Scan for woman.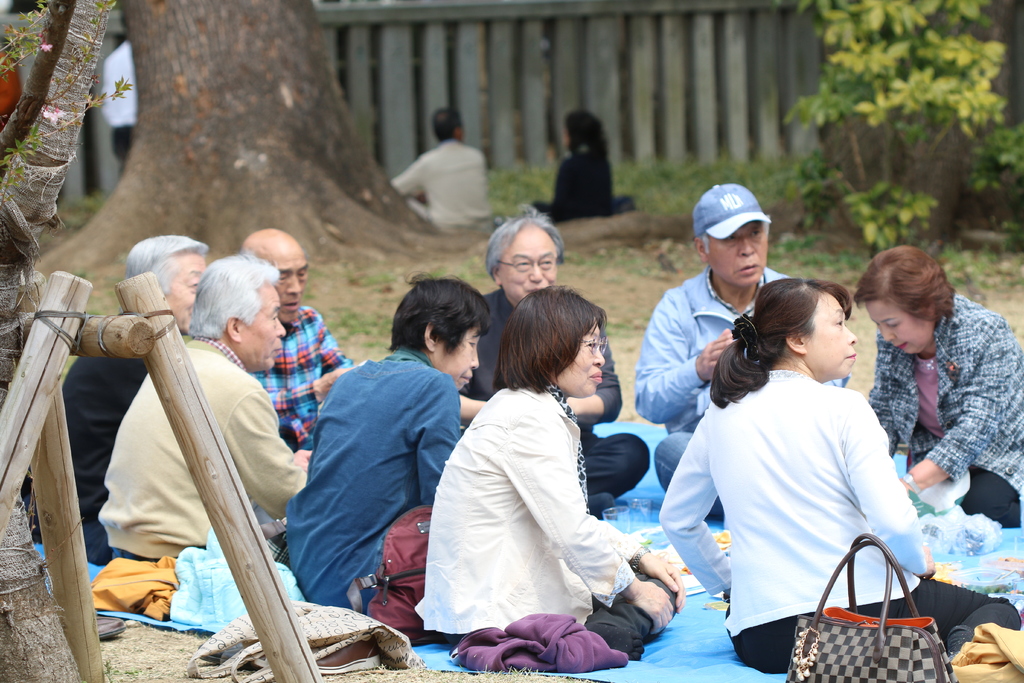
Scan result: pyautogui.locateOnScreen(431, 279, 648, 682).
